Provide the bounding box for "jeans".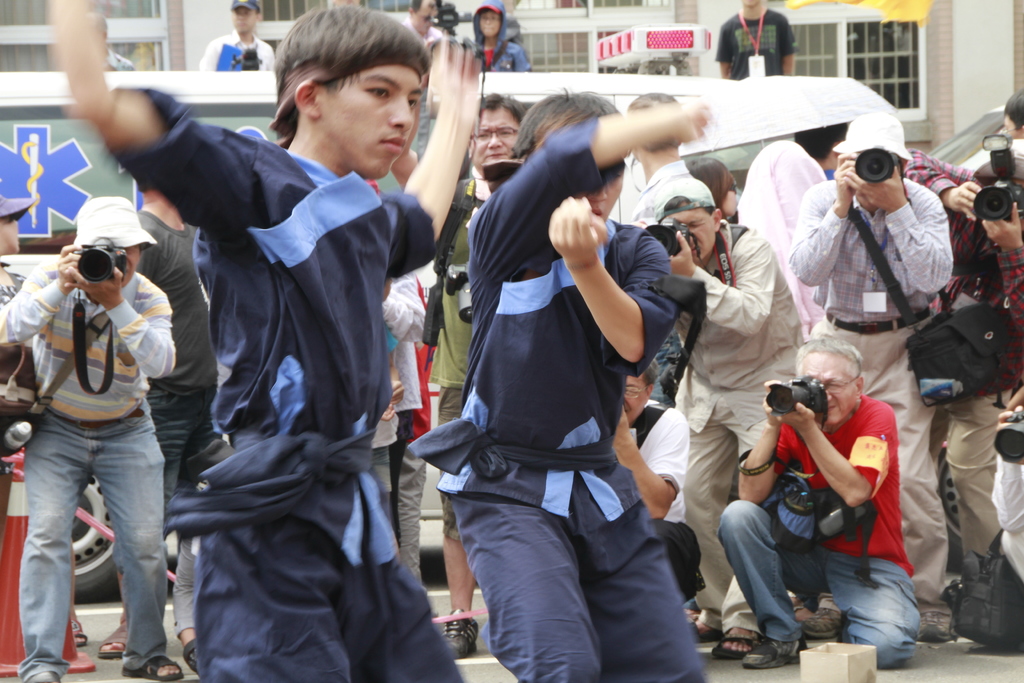
{"left": 109, "top": 377, "right": 257, "bottom": 563}.
